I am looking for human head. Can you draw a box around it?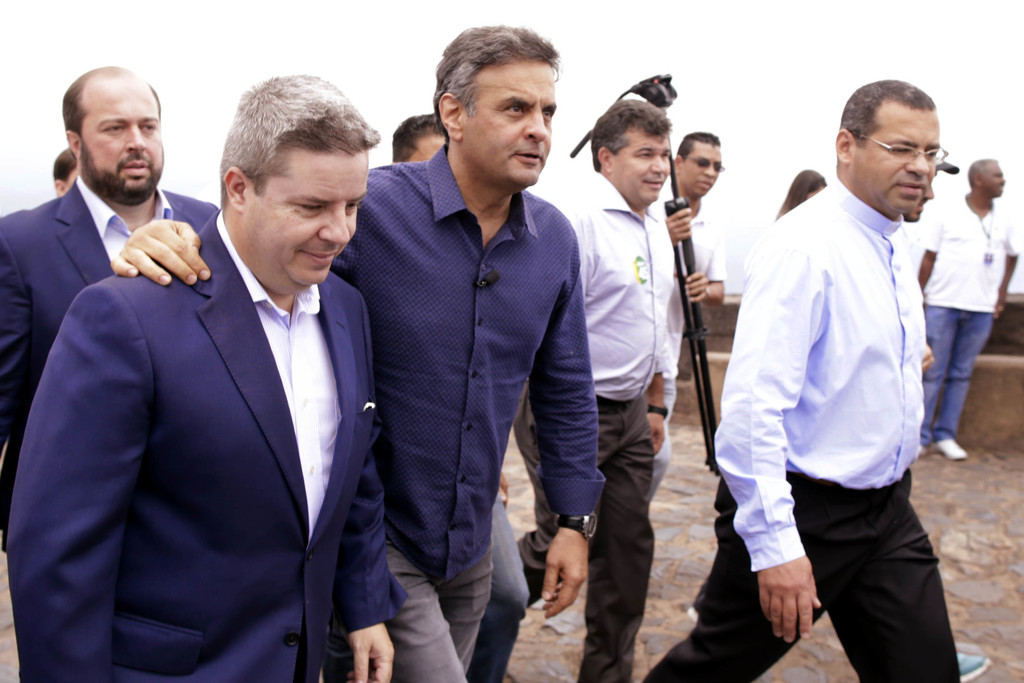
Sure, the bounding box is 834/78/950/219.
